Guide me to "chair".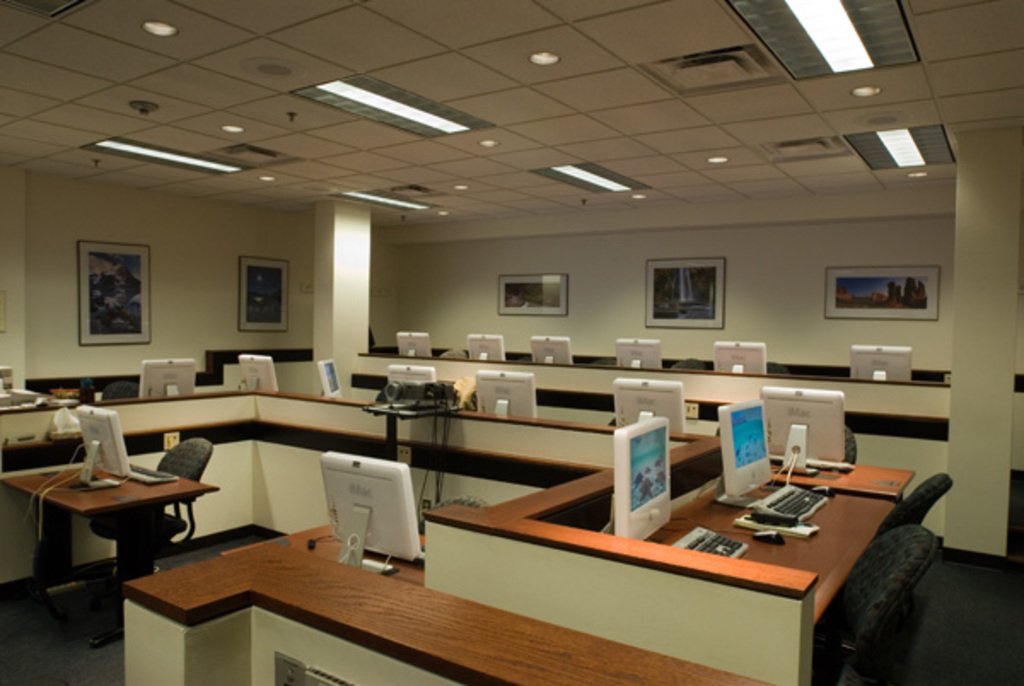
Guidance: 94,375,148,398.
